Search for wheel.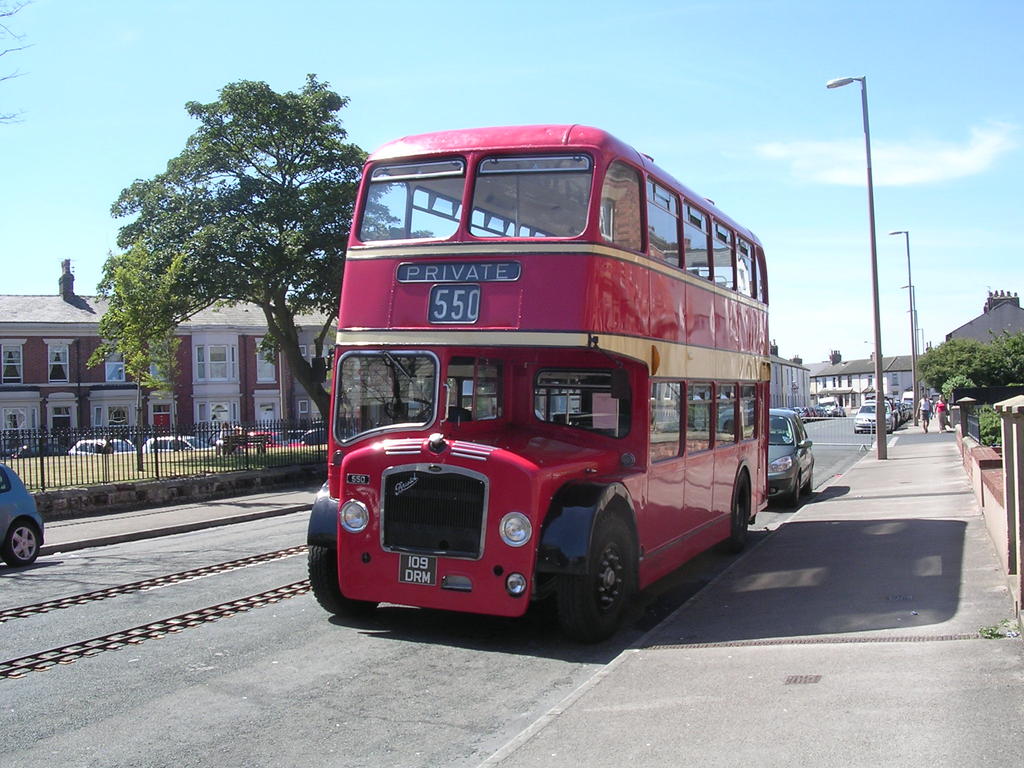
Found at [722, 465, 752, 556].
